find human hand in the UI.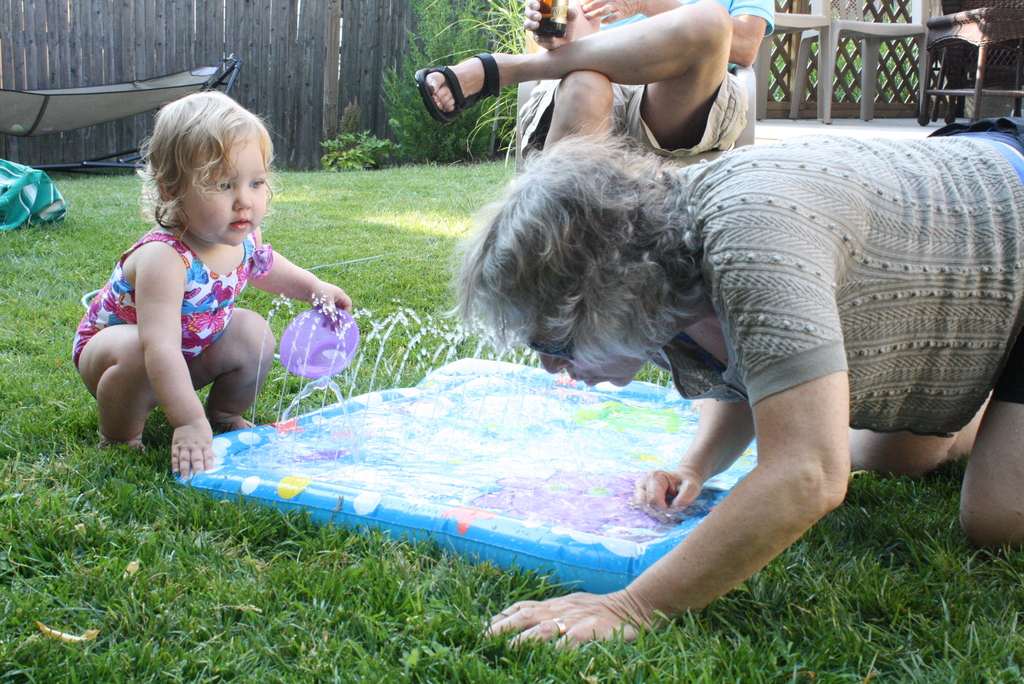
UI element at left=523, top=0, right=577, bottom=52.
